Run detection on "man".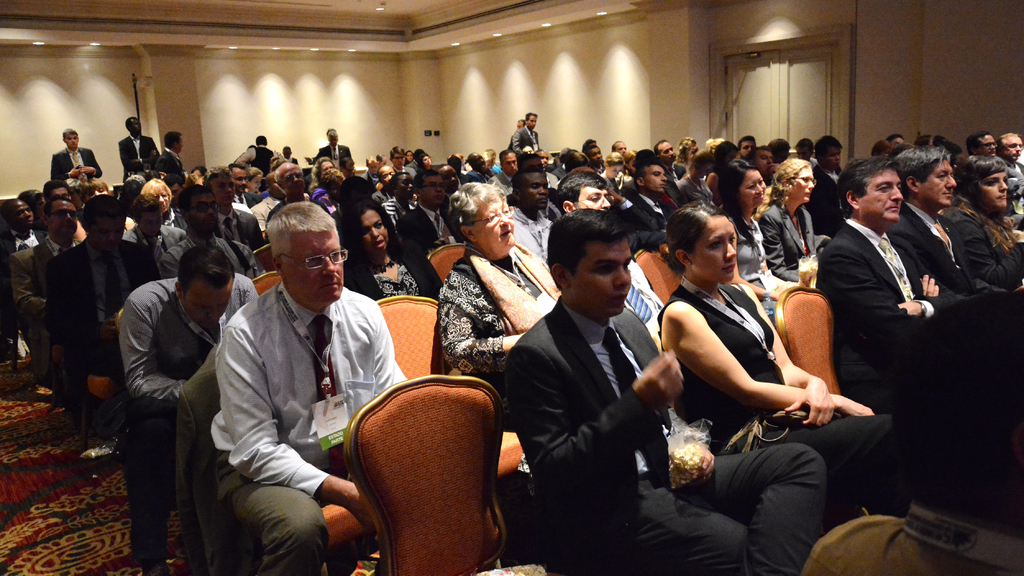
Result: (x1=188, y1=189, x2=393, y2=562).
